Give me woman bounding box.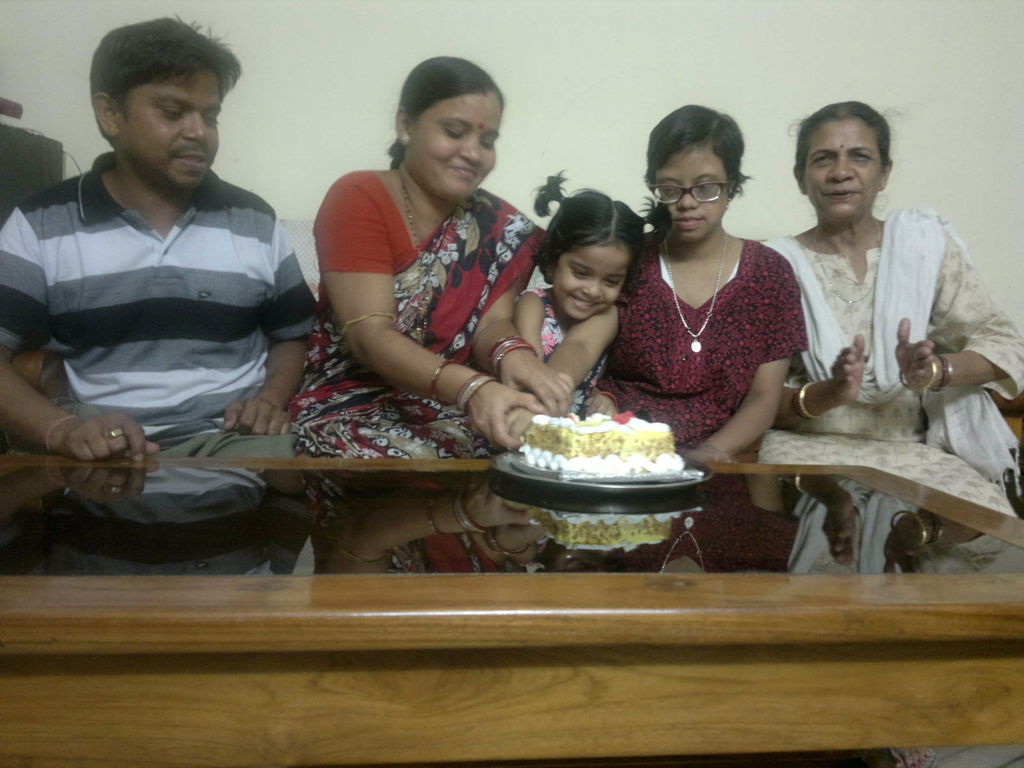
x1=505, y1=104, x2=812, y2=478.
